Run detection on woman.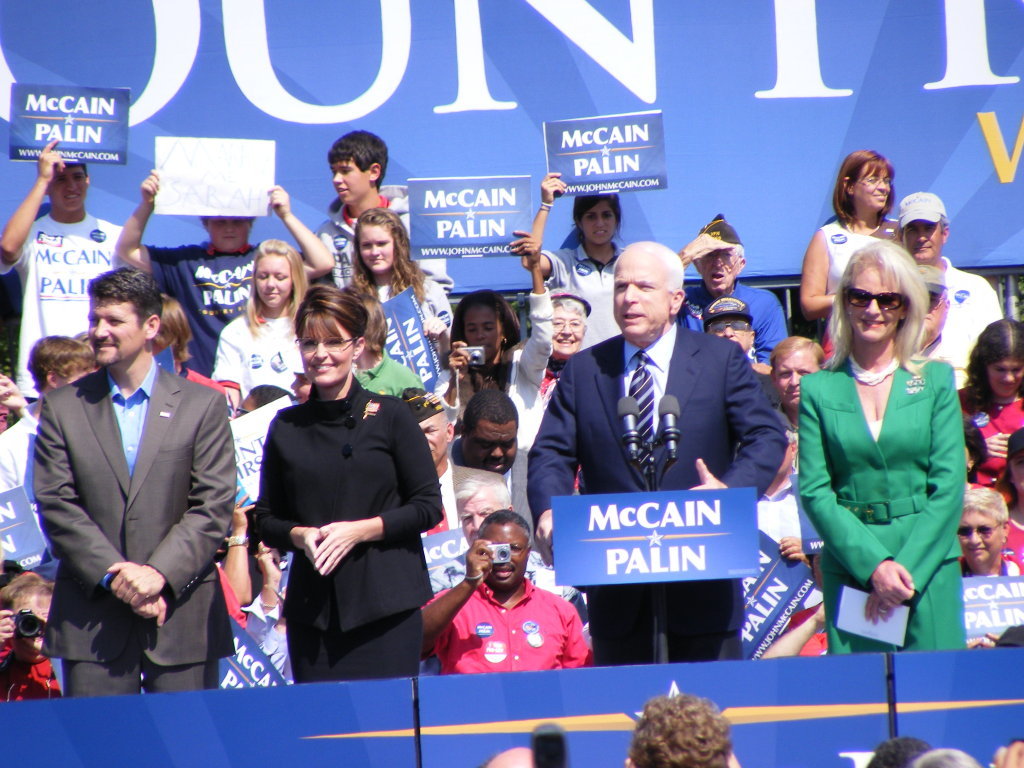
Result: <bbox>255, 288, 444, 679</bbox>.
